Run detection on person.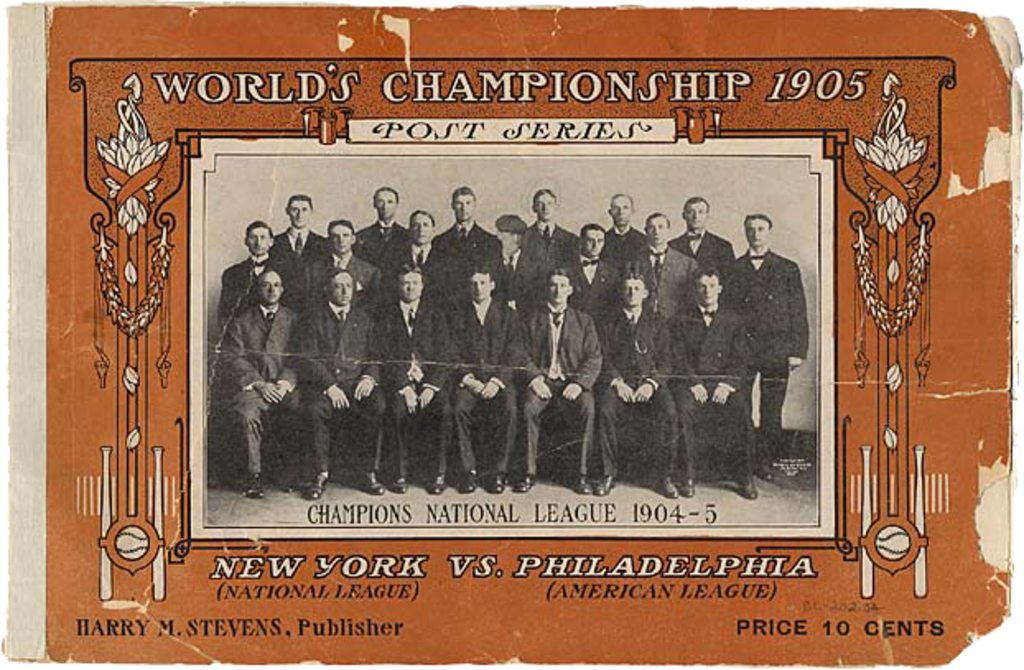
Result: (670,260,759,507).
